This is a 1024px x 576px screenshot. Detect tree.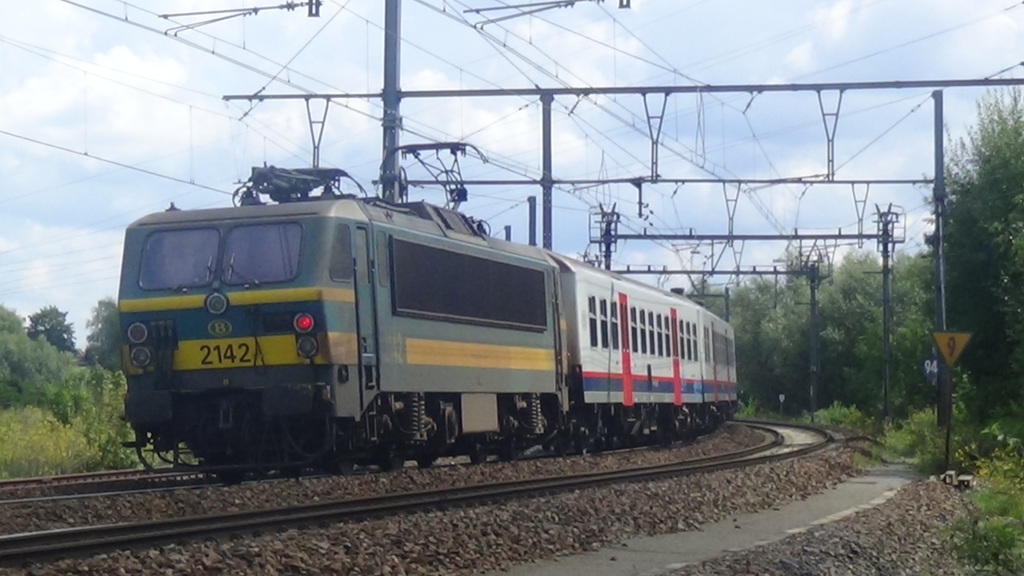
bbox=[0, 304, 28, 336].
